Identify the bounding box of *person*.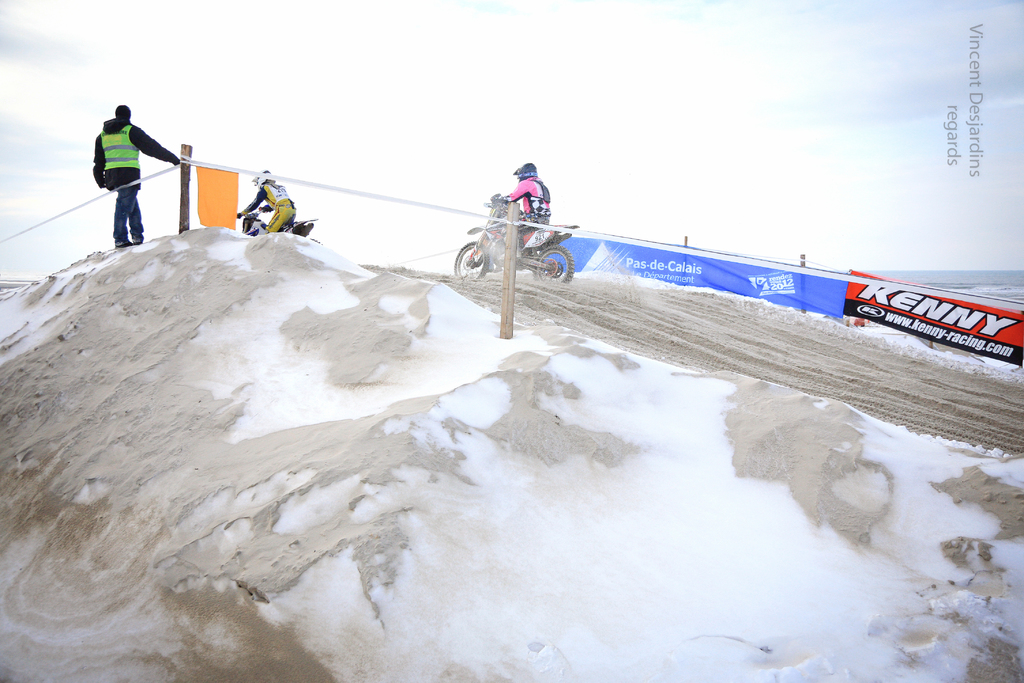
box(90, 101, 173, 252).
